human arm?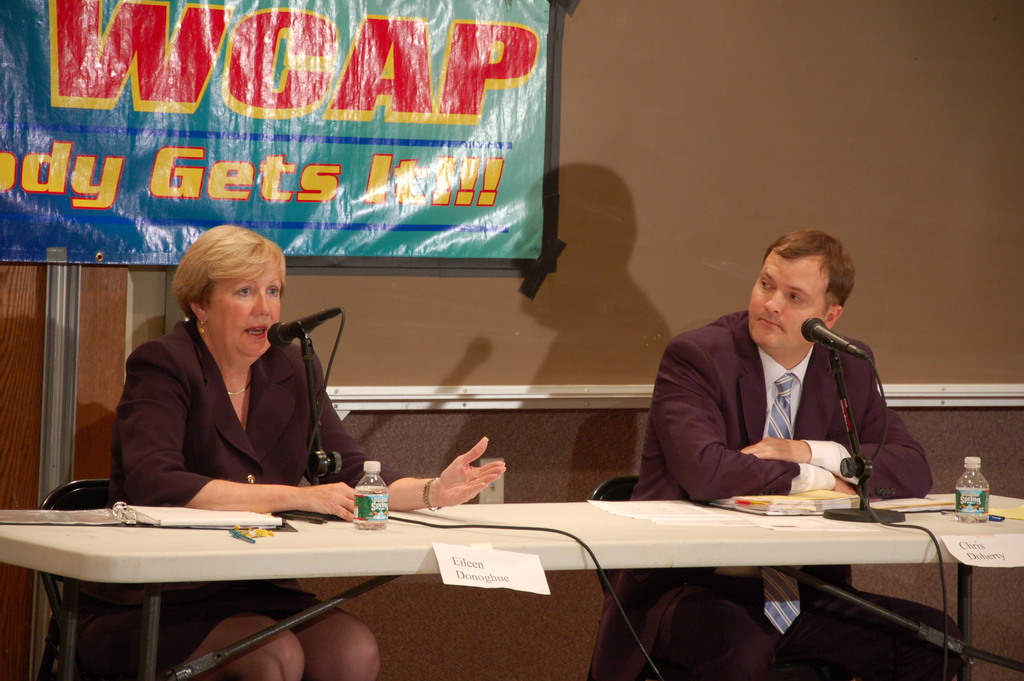
307 372 510 510
